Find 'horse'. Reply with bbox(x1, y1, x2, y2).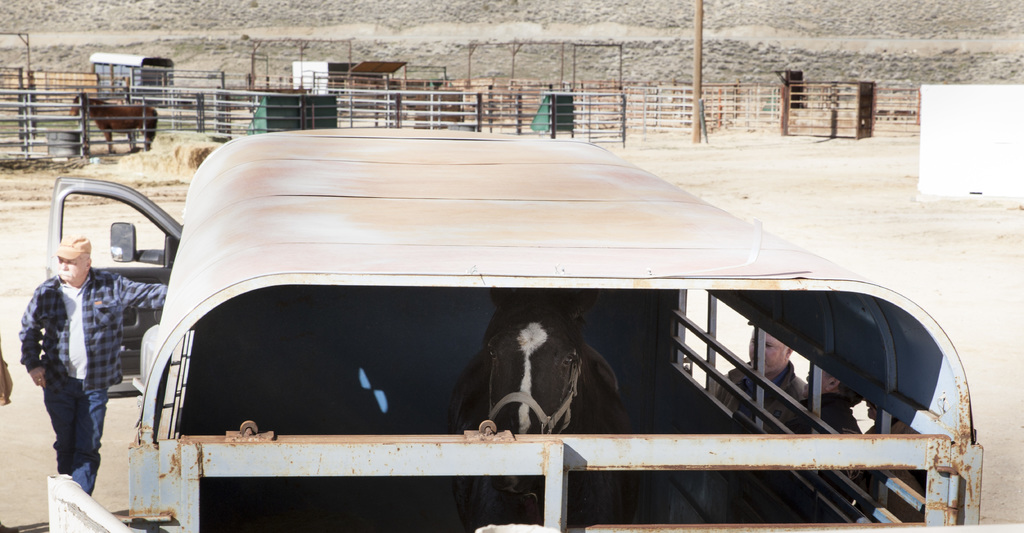
bbox(438, 288, 641, 530).
